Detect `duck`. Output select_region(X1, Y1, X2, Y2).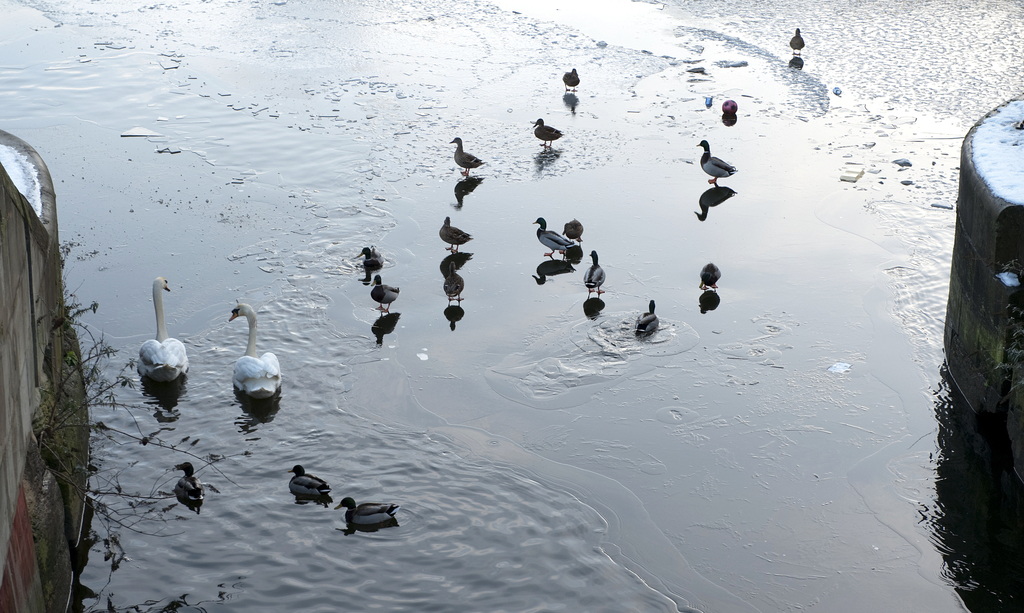
select_region(790, 26, 812, 61).
